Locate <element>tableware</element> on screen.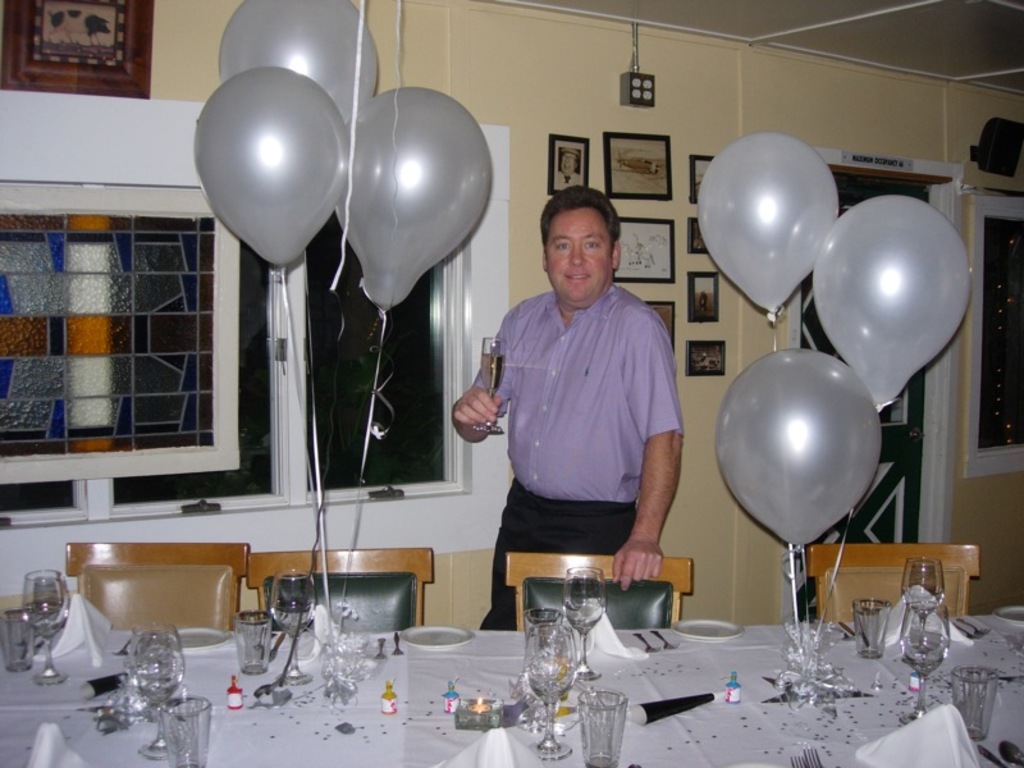
On screen at (525,623,577,759).
